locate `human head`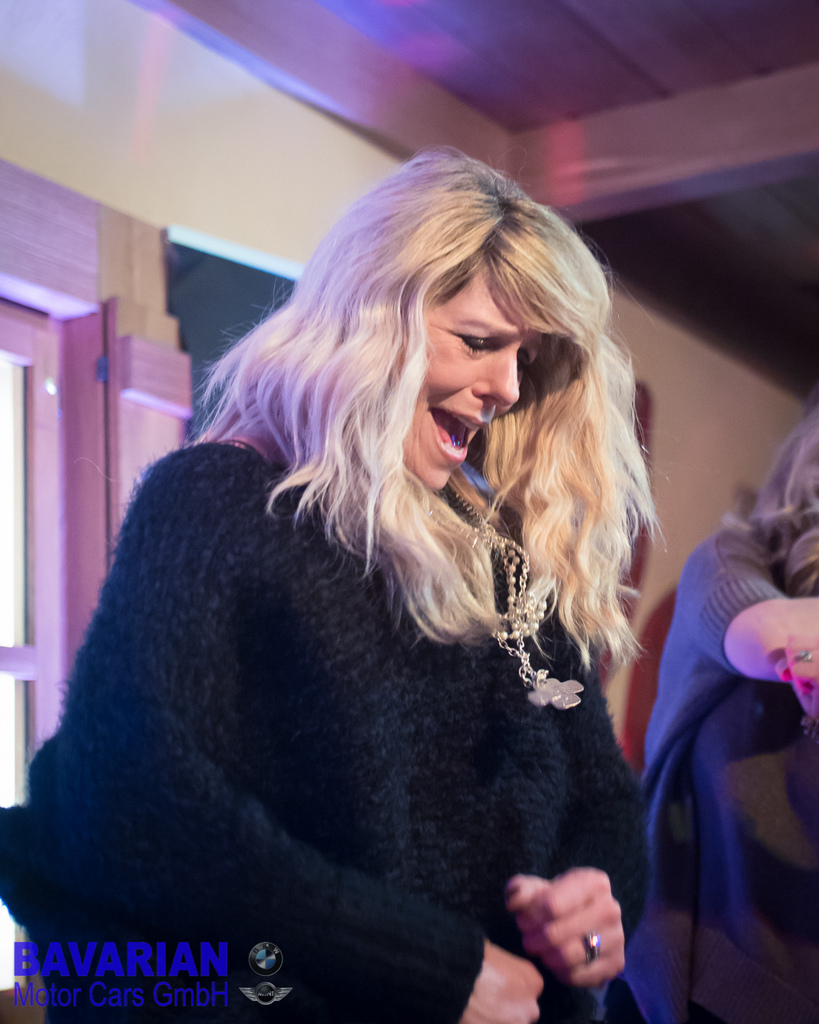
rect(217, 161, 614, 531)
